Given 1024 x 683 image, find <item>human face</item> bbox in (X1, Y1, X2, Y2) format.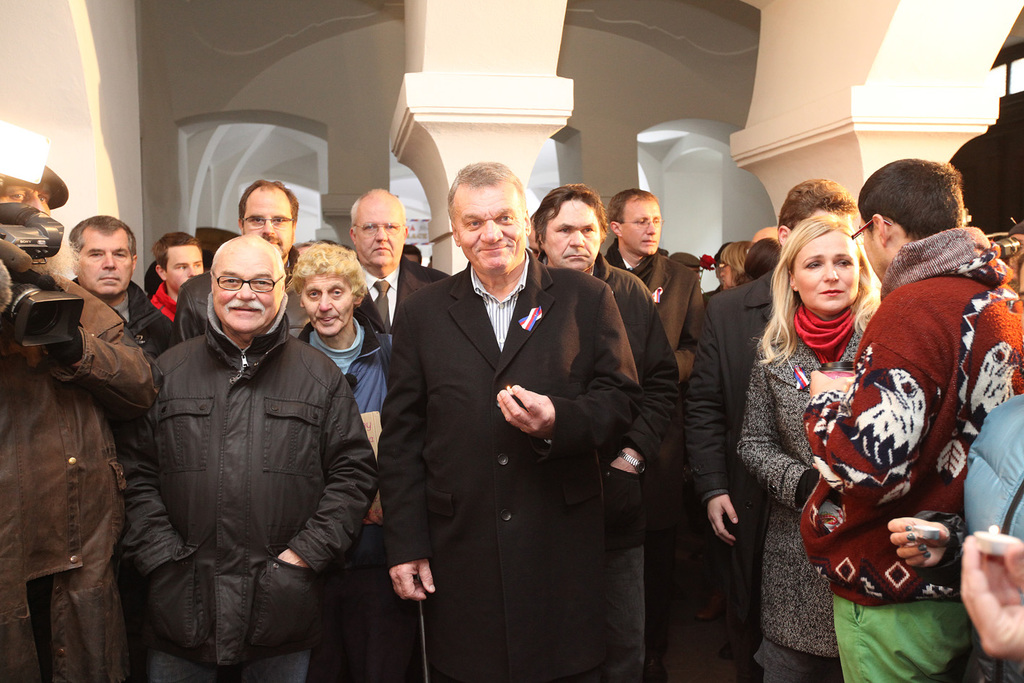
(353, 199, 405, 262).
